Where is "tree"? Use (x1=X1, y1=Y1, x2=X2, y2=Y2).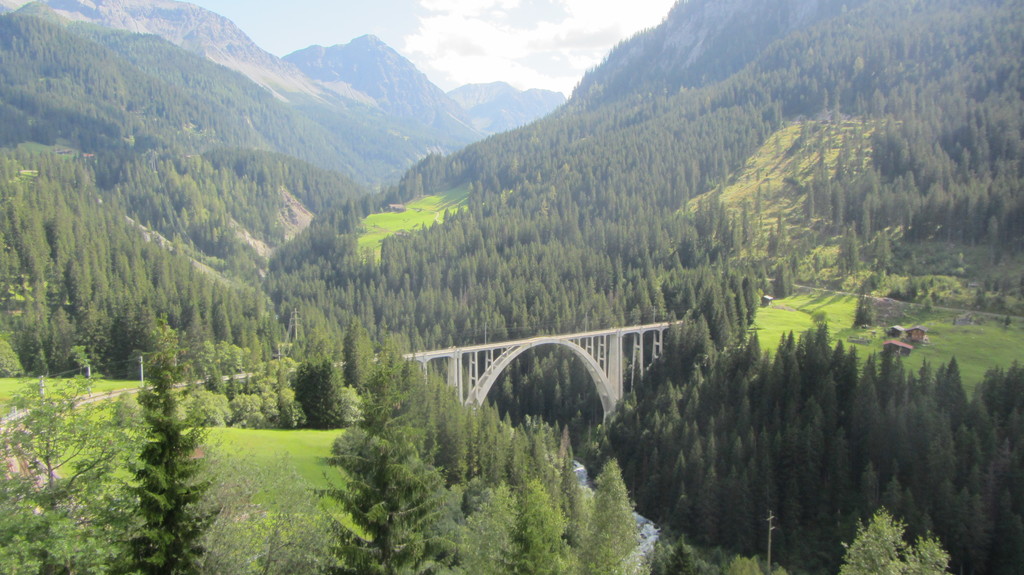
(x1=810, y1=84, x2=836, y2=122).
